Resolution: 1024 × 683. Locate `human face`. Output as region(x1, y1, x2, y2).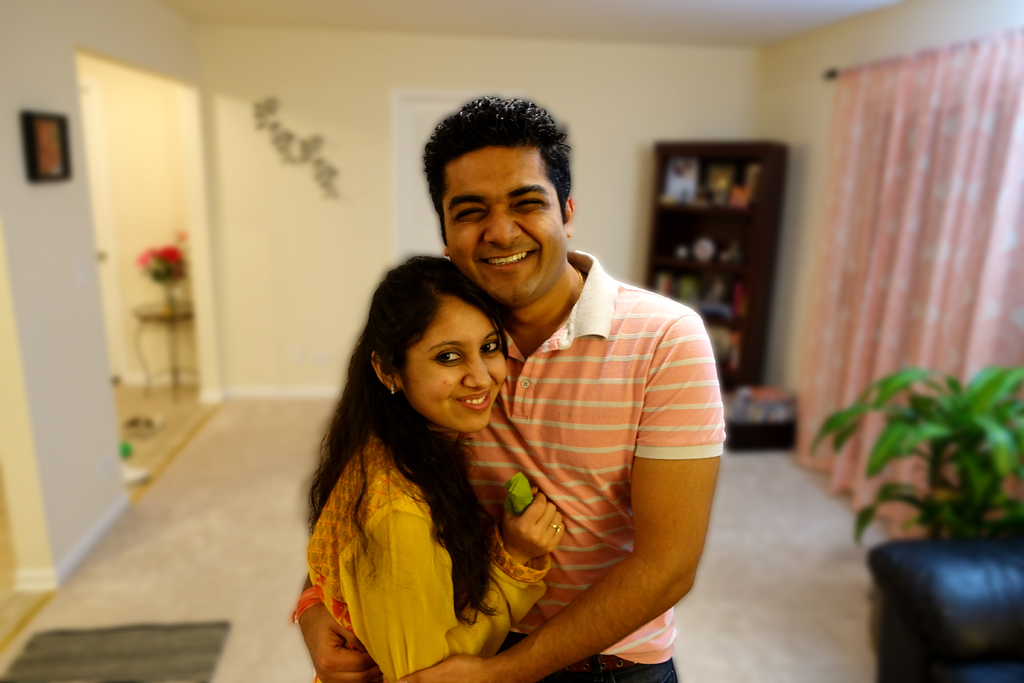
region(396, 289, 511, 436).
